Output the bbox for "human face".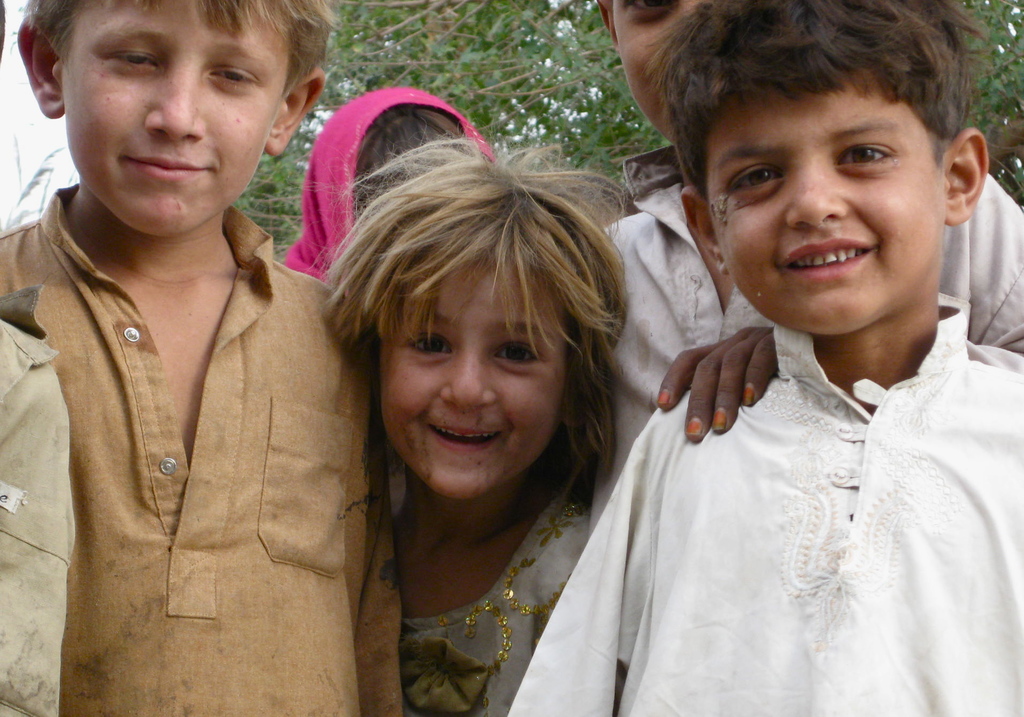
bbox=[605, 0, 725, 137].
